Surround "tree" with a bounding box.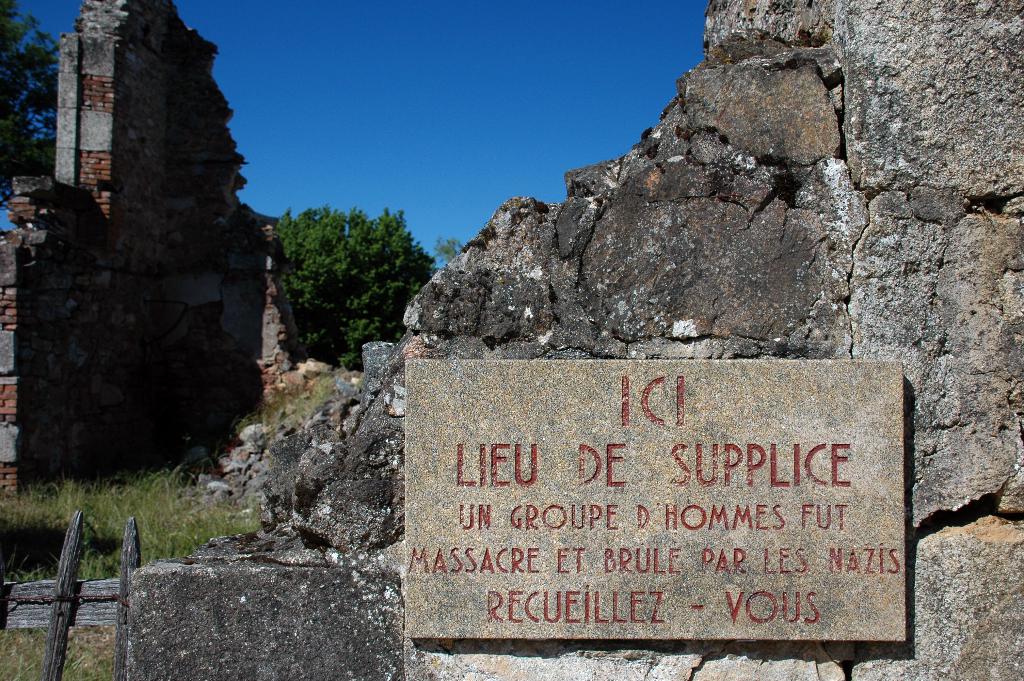
locate(0, 0, 70, 200).
